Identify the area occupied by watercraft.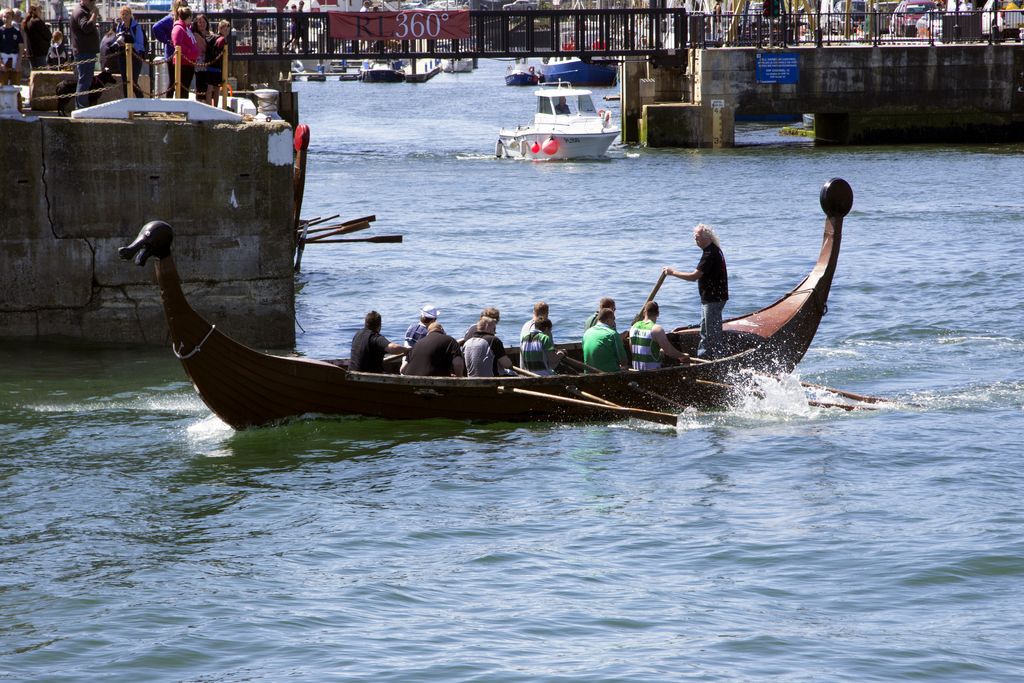
Area: [507, 38, 630, 89].
